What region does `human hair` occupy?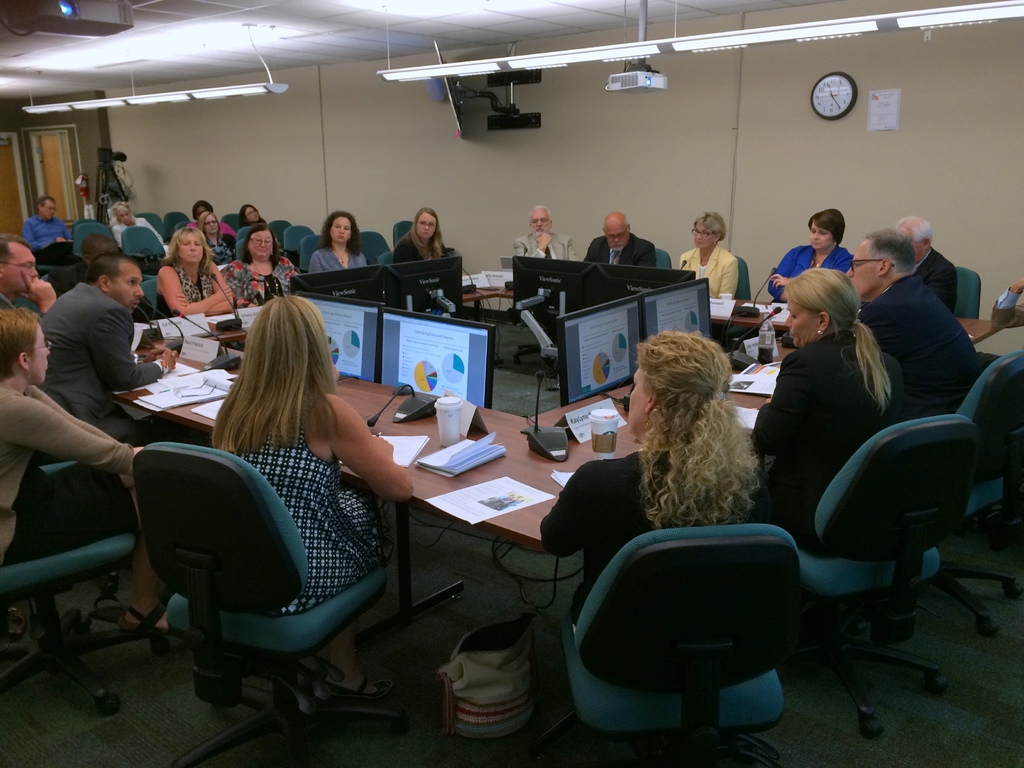
box(33, 193, 51, 212).
